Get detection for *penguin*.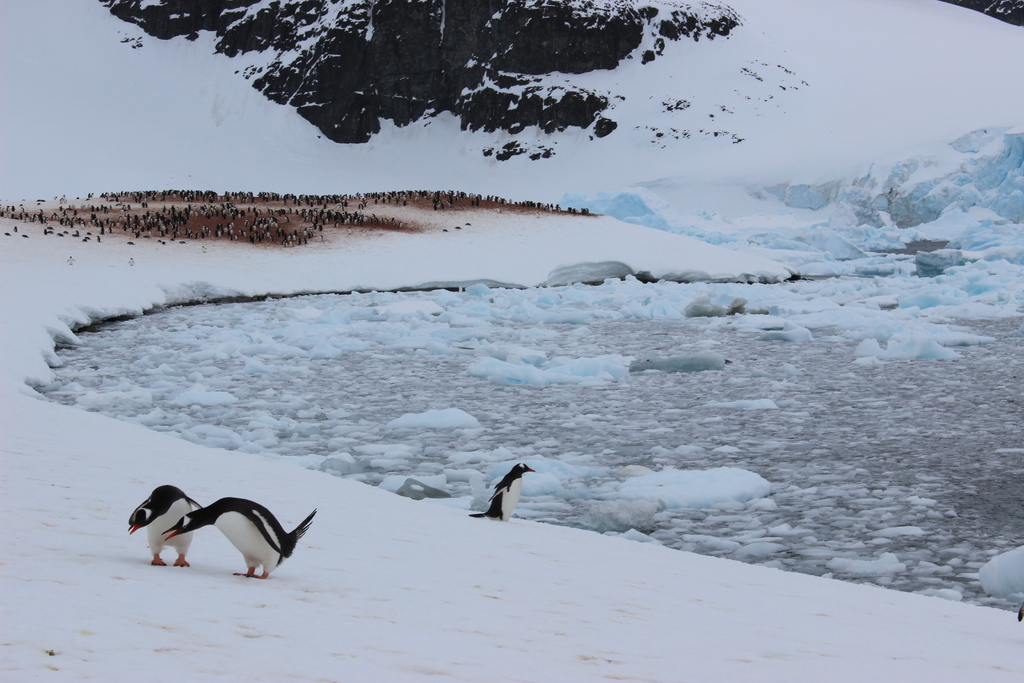
Detection: detection(129, 482, 204, 573).
